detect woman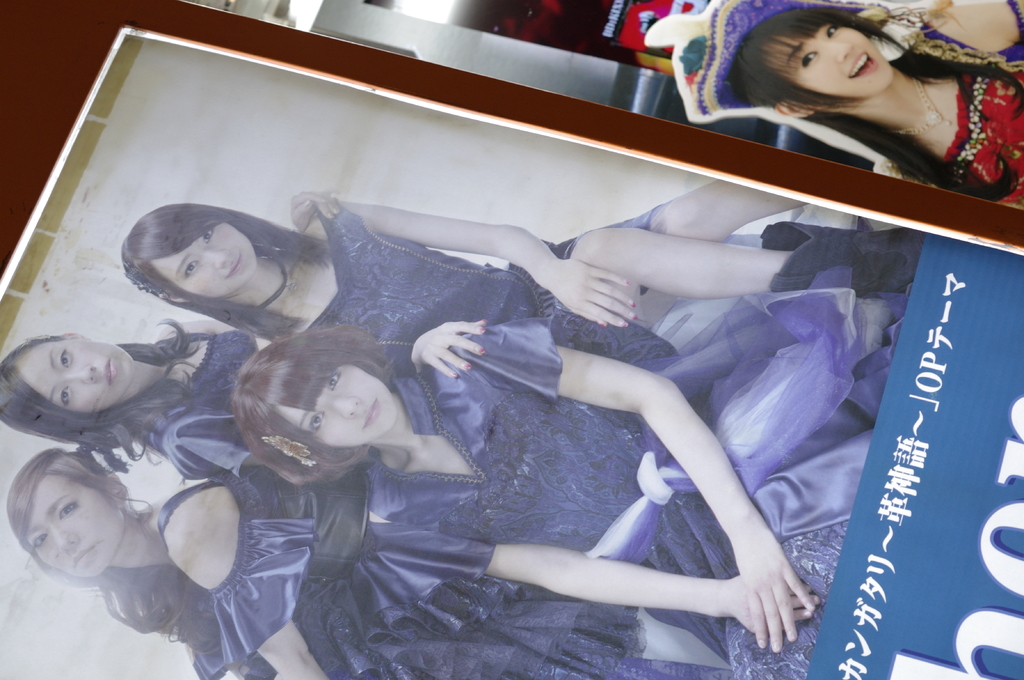
Rect(237, 319, 871, 679)
